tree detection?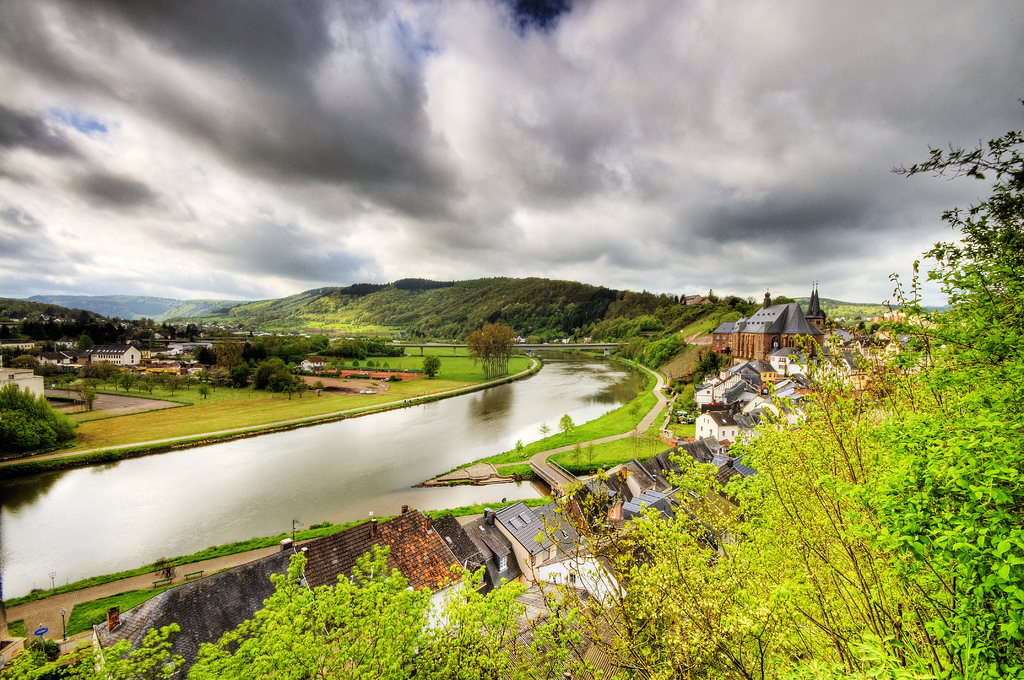
(252,358,296,398)
